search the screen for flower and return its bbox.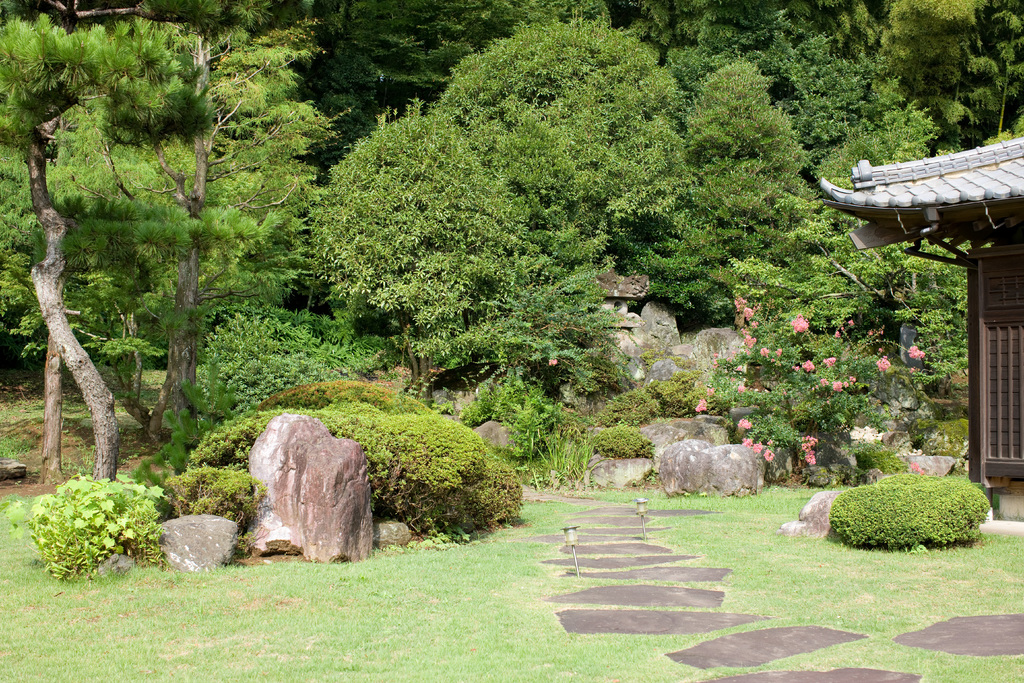
Found: 850/375/856/381.
